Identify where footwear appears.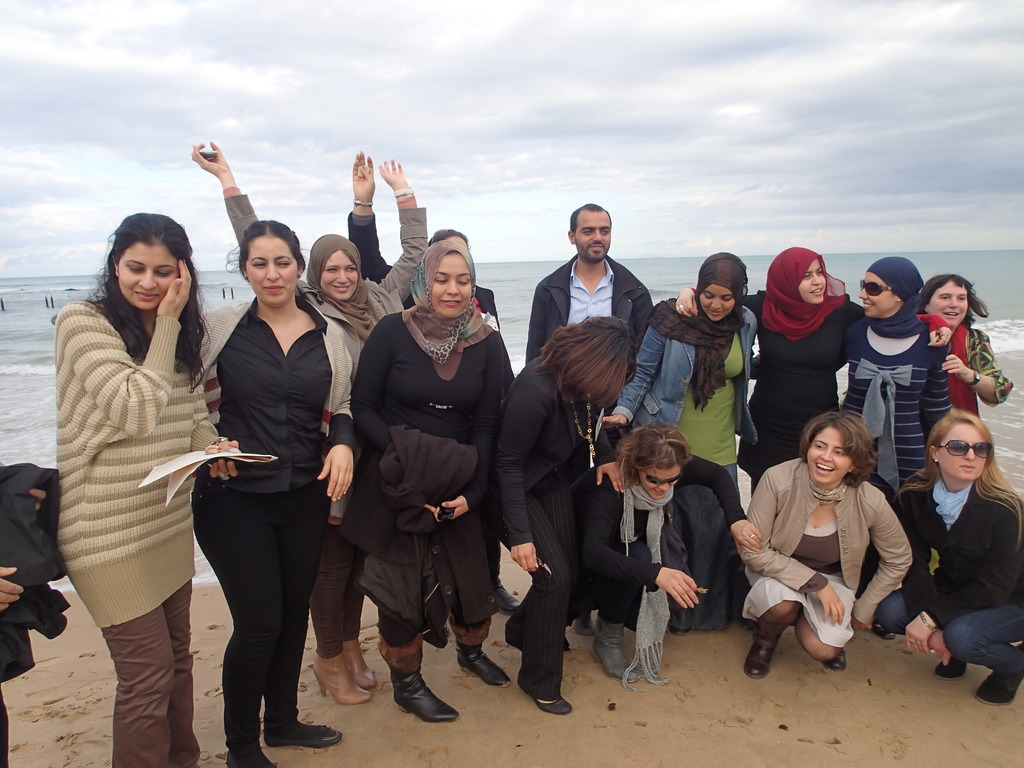
Appears at 873, 622, 892, 643.
